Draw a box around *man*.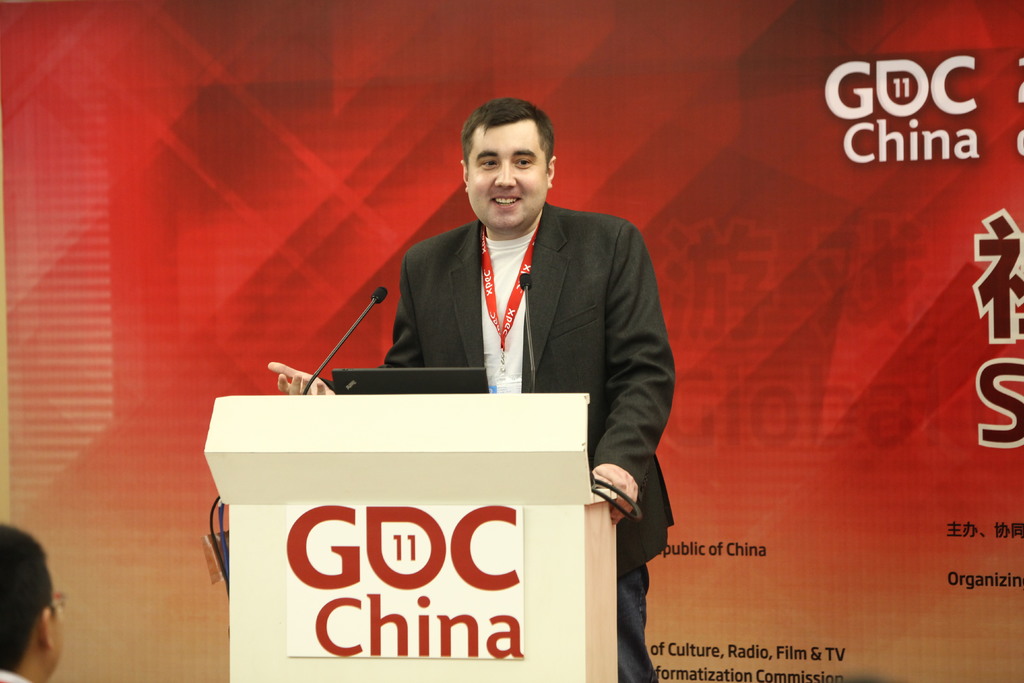
359,97,668,575.
